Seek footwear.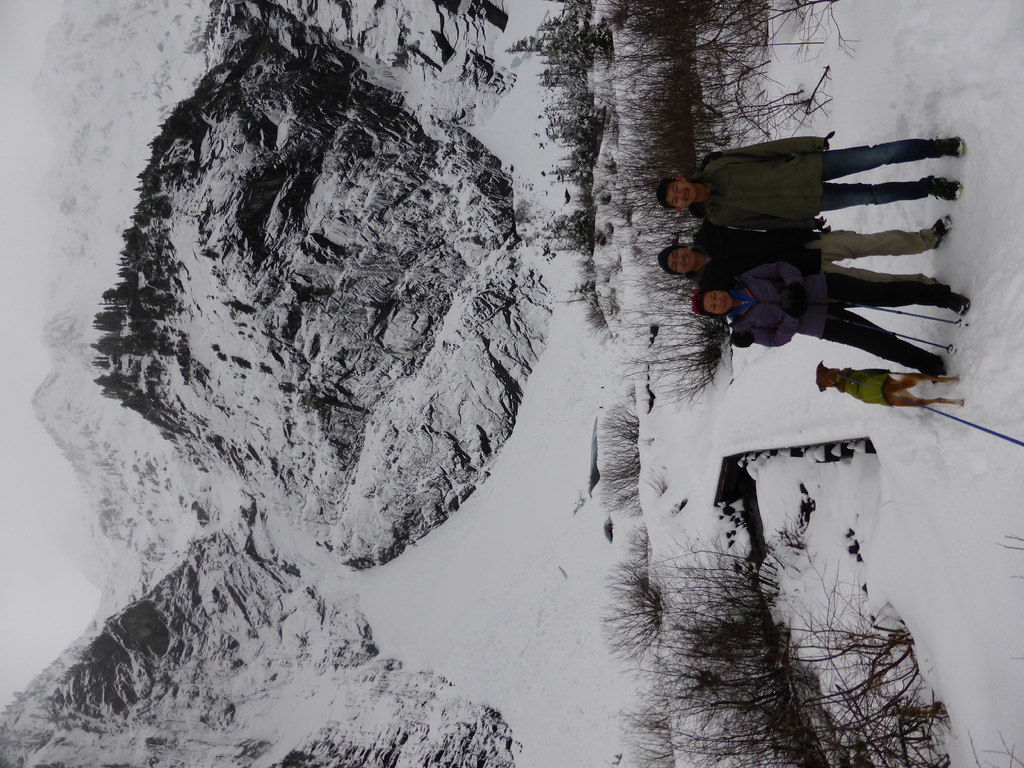
(left=929, top=217, right=954, bottom=249).
